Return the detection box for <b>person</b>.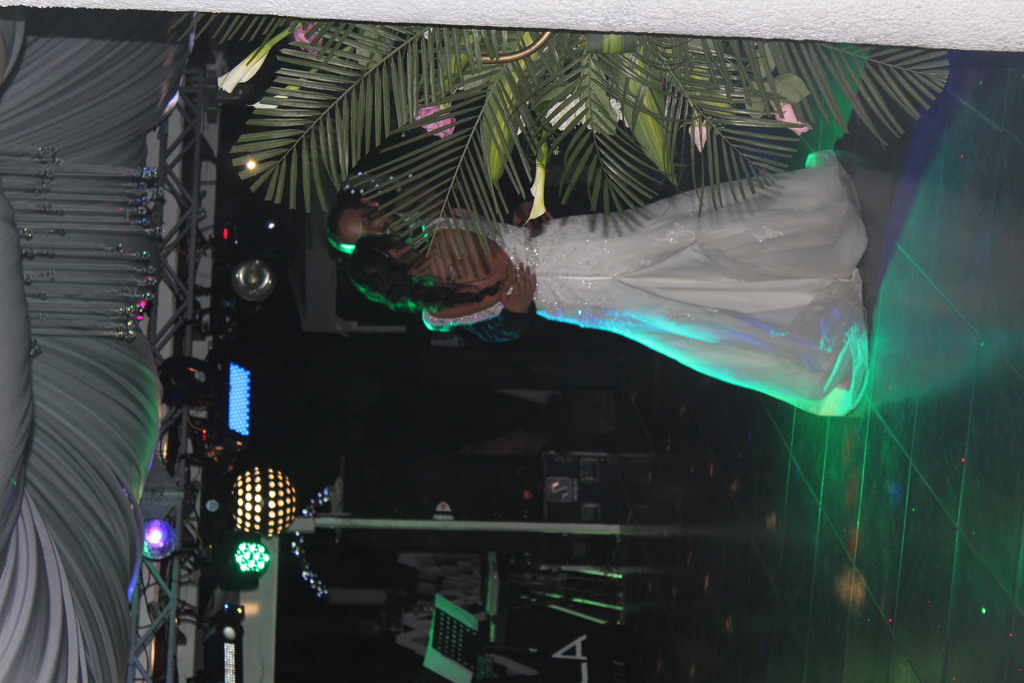
left=324, top=150, right=723, bottom=343.
